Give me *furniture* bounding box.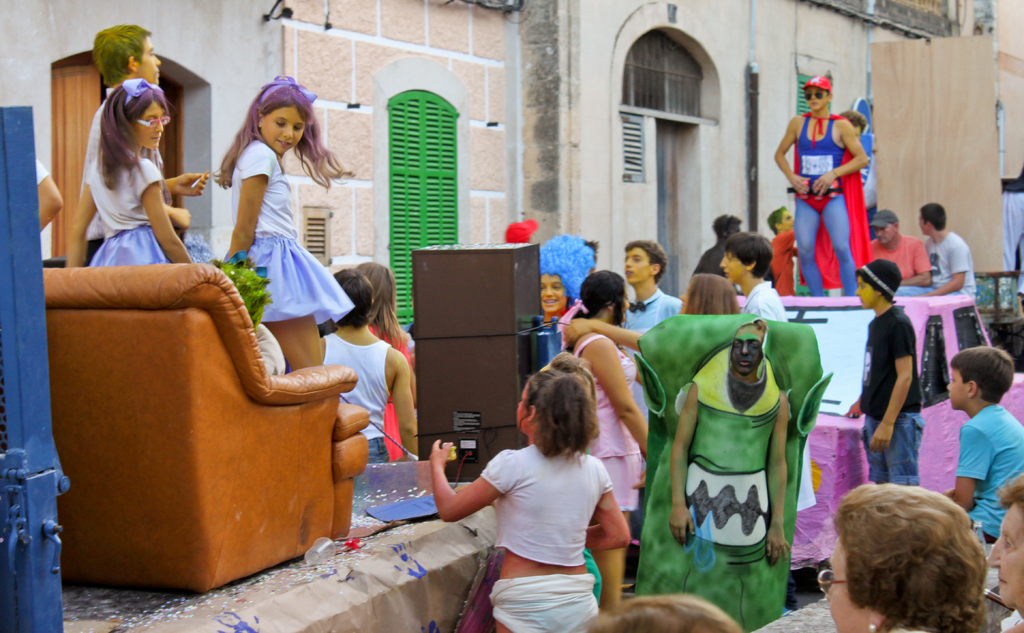
<bbox>44, 261, 369, 595</bbox>.
